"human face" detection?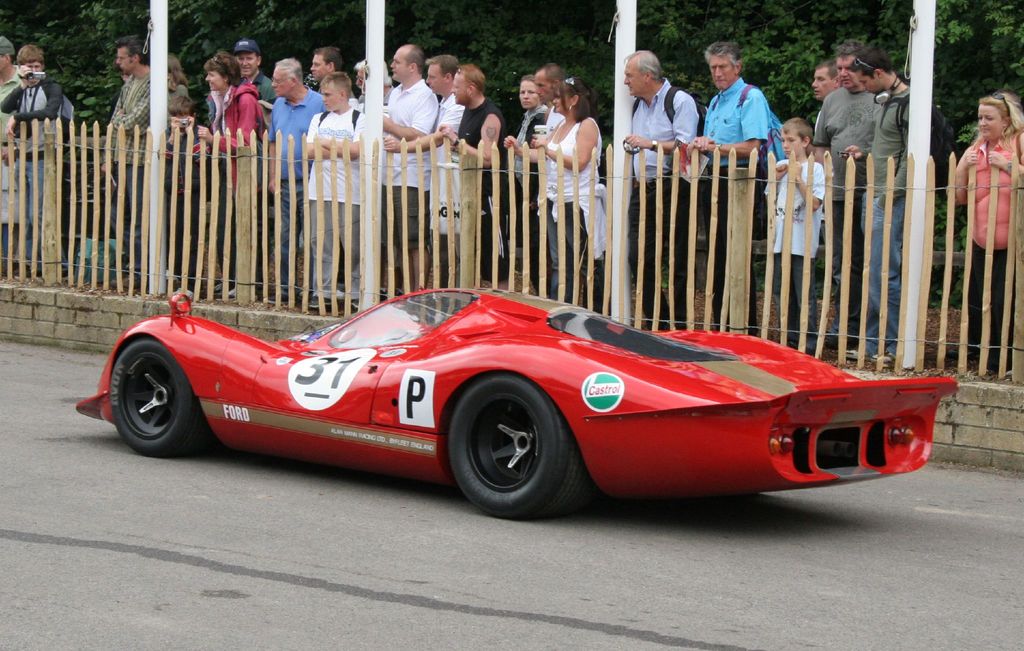
pyautogui.locateOnScreen(856, 70, 879, 94)
